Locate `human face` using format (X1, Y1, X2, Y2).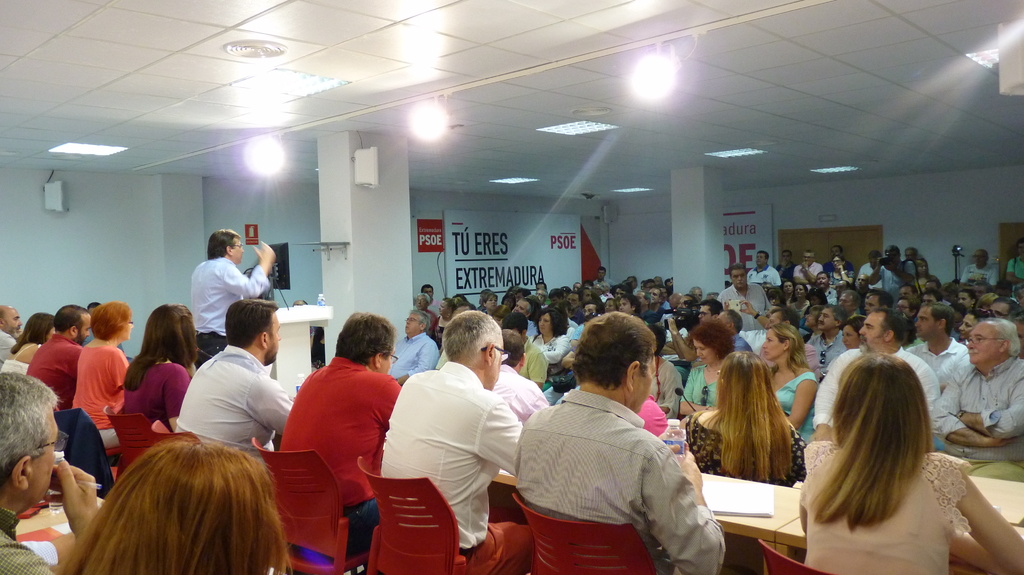
(492, 345, 510, 386).
